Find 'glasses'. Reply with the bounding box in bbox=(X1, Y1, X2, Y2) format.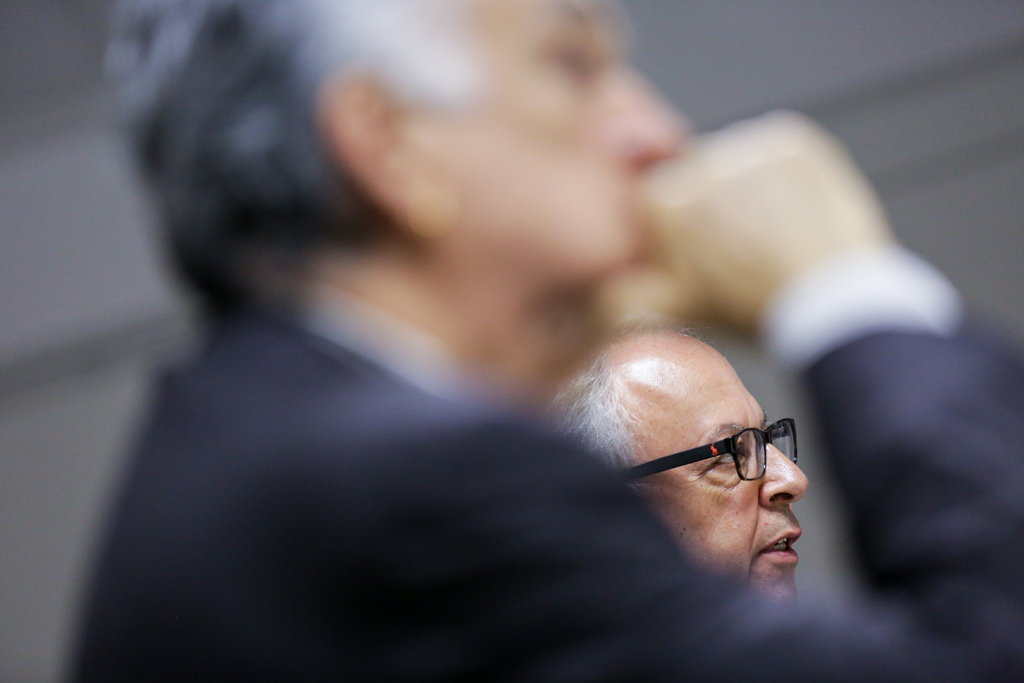
bbox=(627, 431, 819, 505).
